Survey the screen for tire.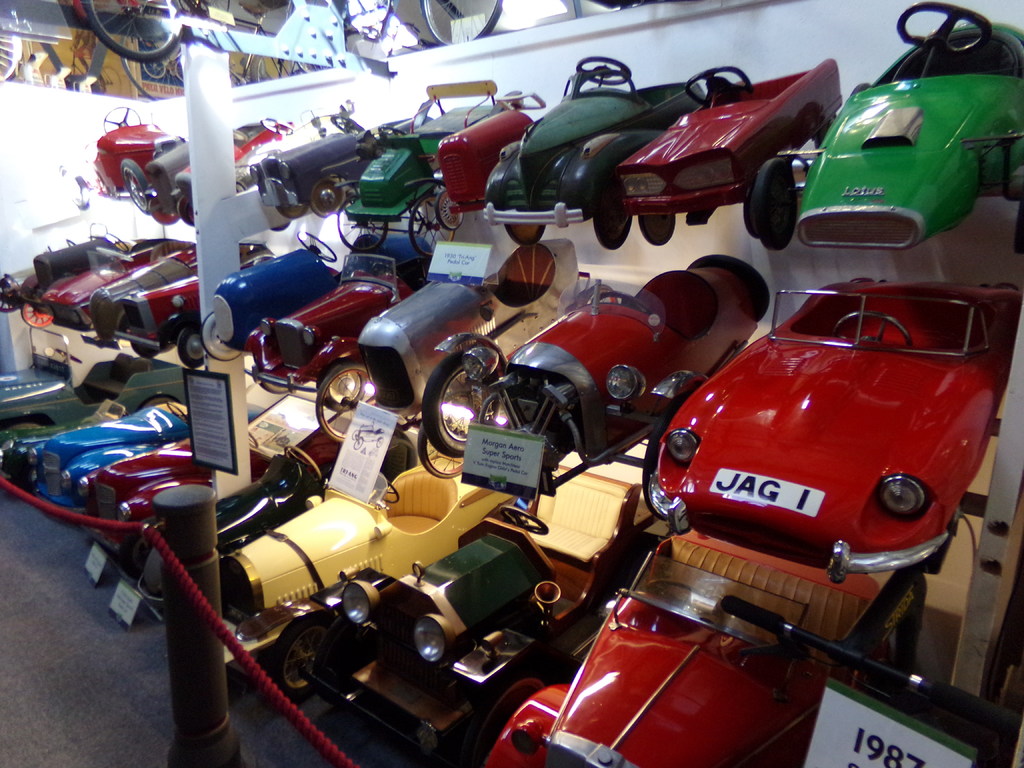
Survey found: left=435, top=191, right=463, bottom=230.
